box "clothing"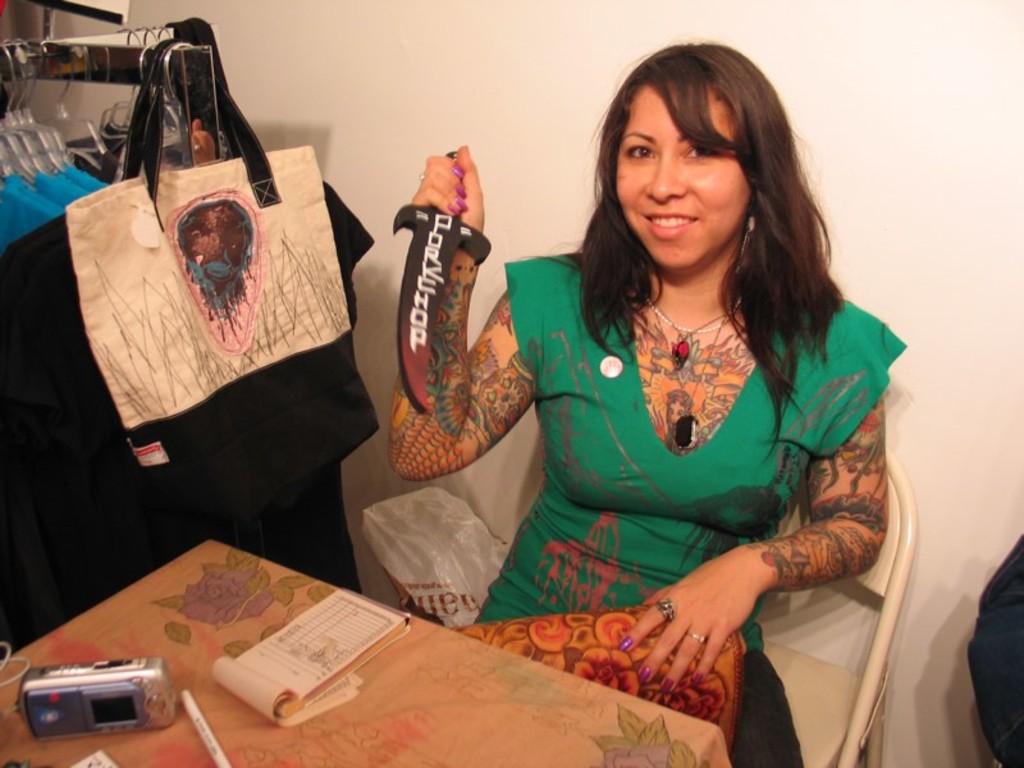
crop(470, 214, 883, 652)
